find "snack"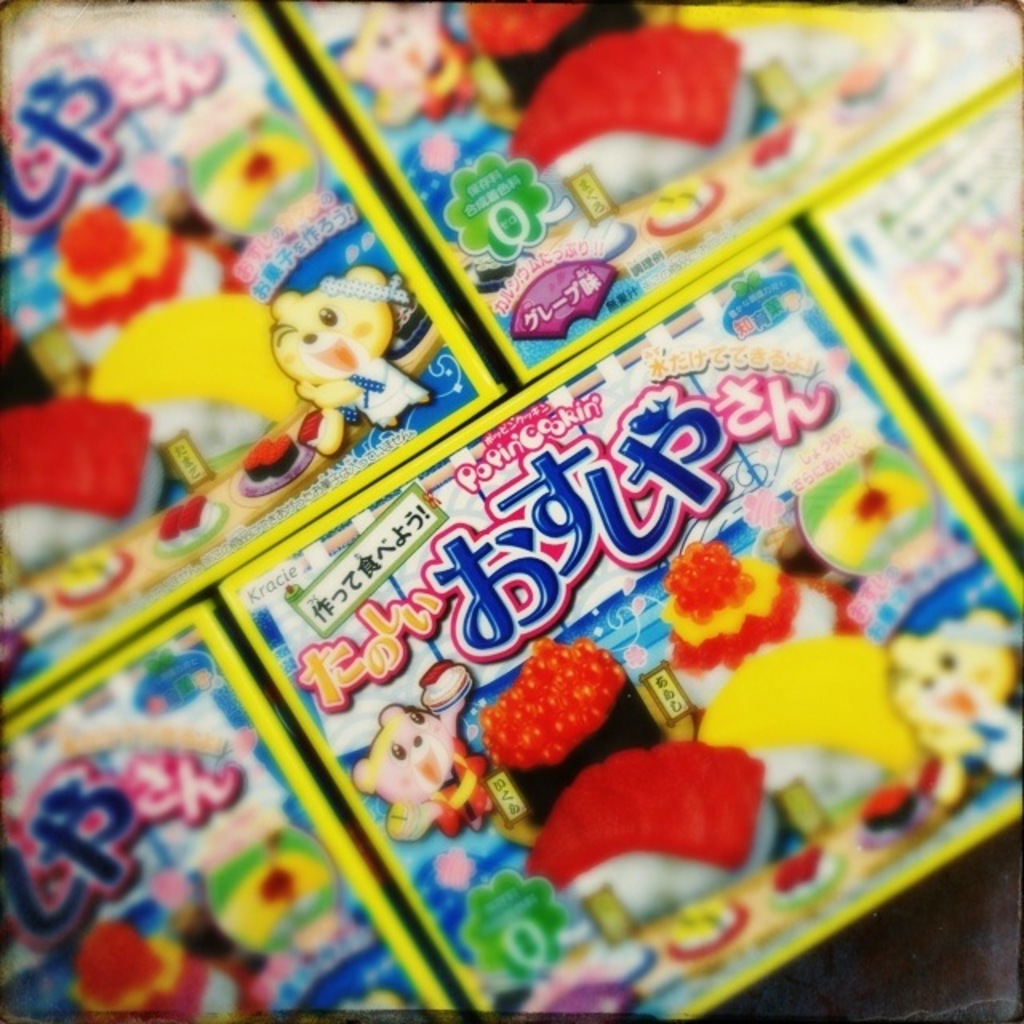
box=[259, 438, 299, 474]
